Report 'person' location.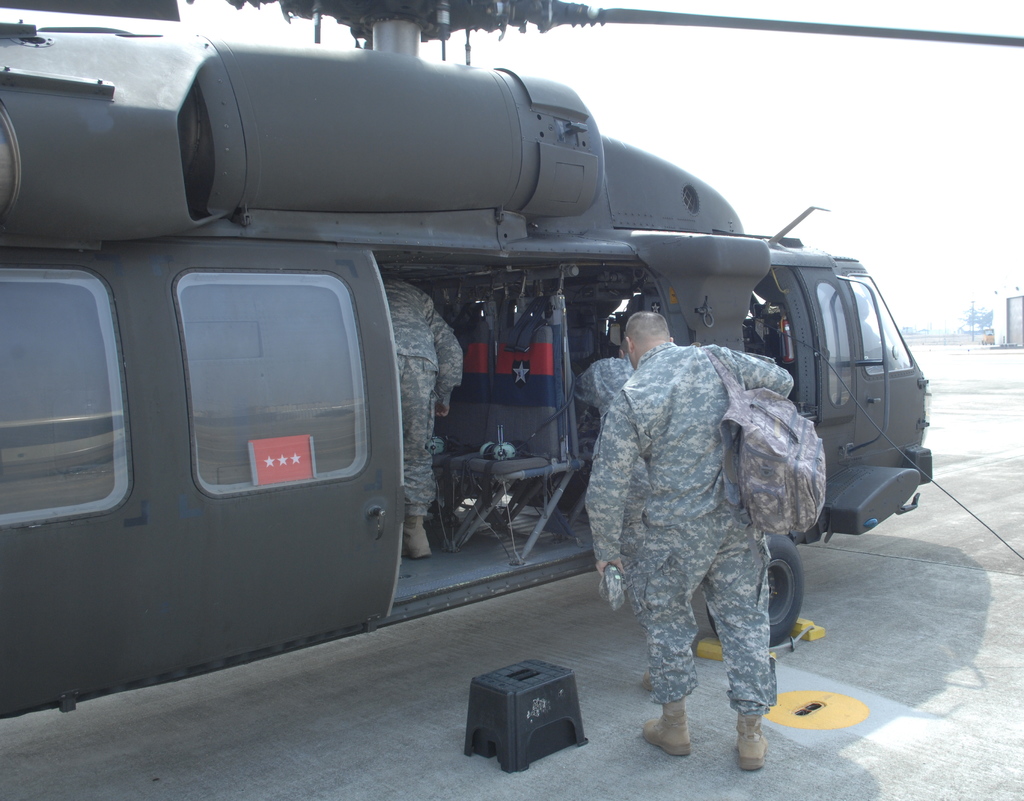
Report: [381,275,463,557].
